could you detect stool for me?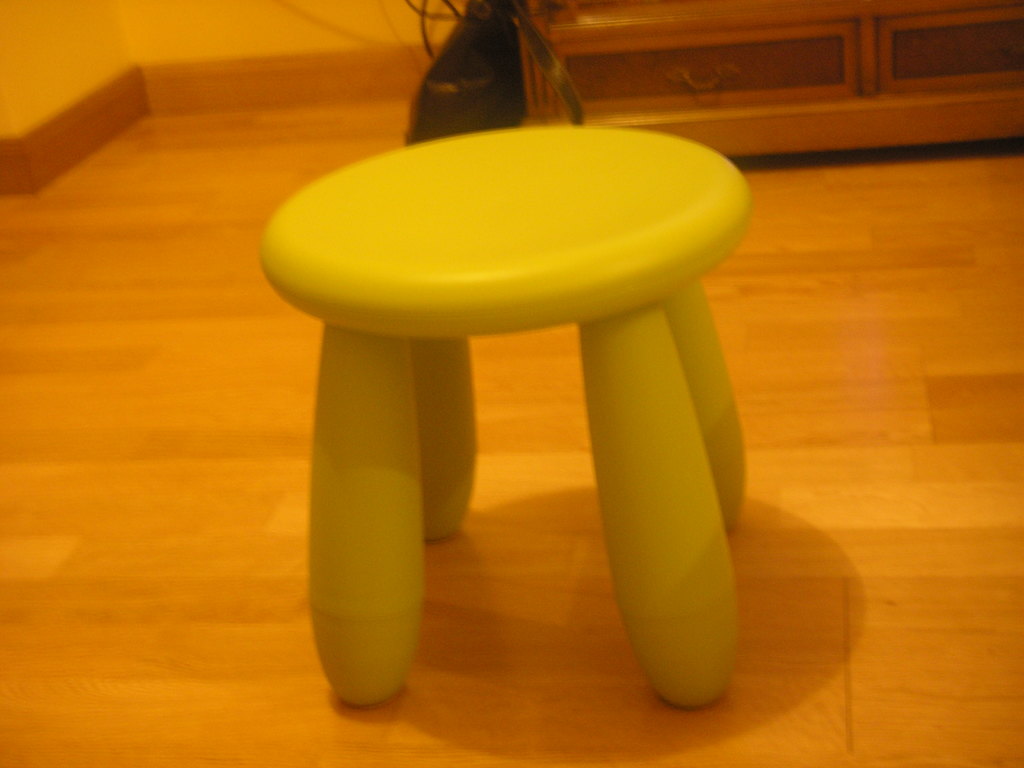
Detection result: {"left": 253, "top": 127, "right": 755, "bottom": 708}.
